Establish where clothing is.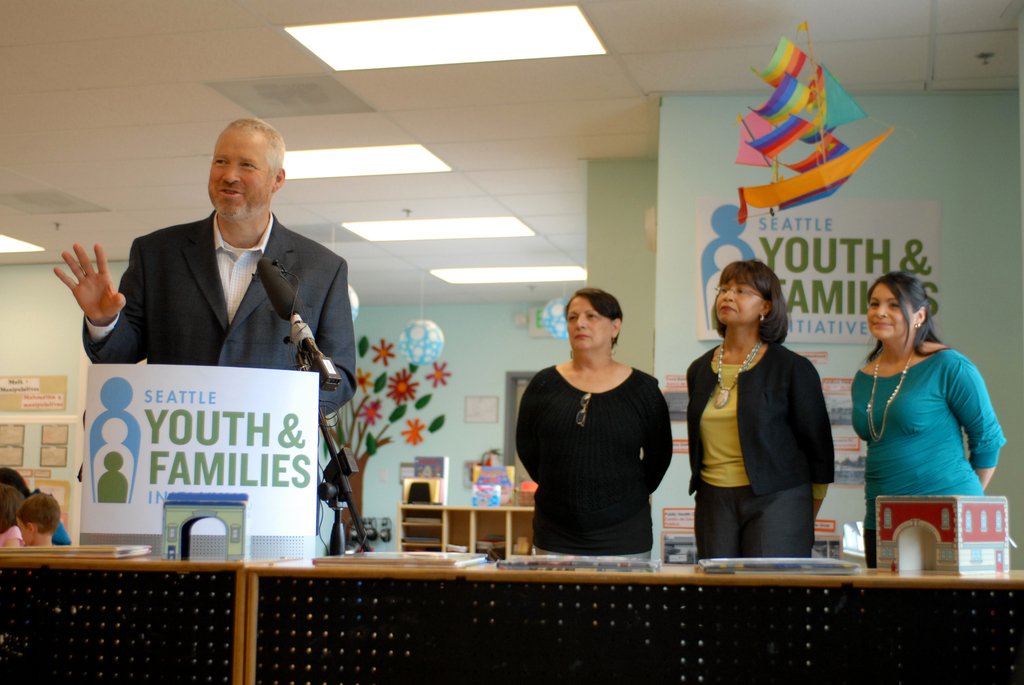
Established at l=676, t=336, r=832, b=558.
